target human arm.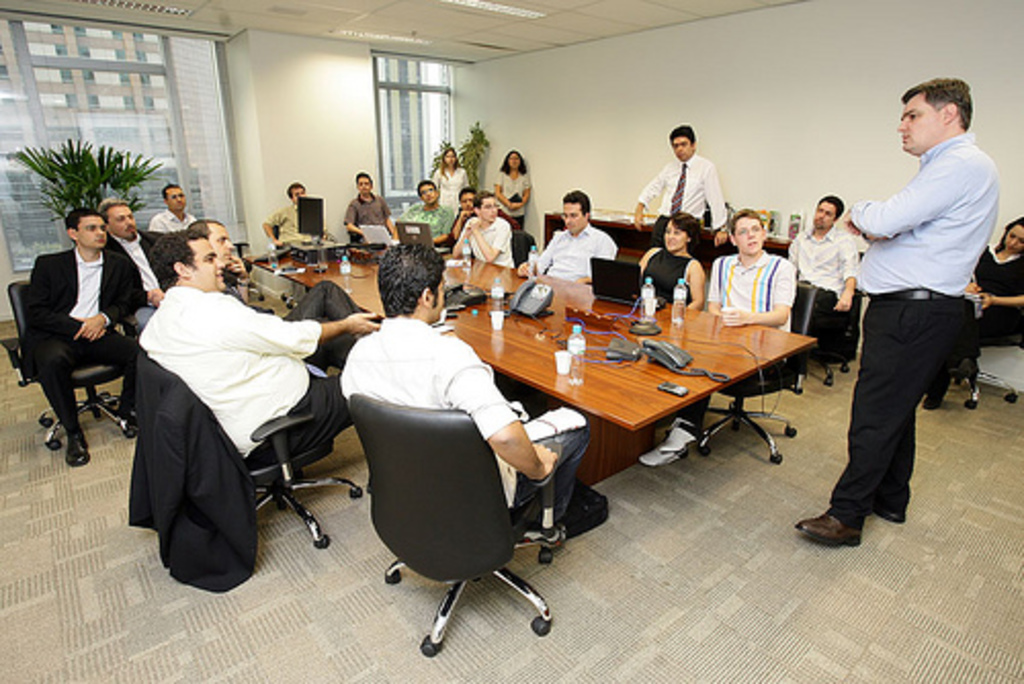
Target region: box(449, 223, 467, 258).
